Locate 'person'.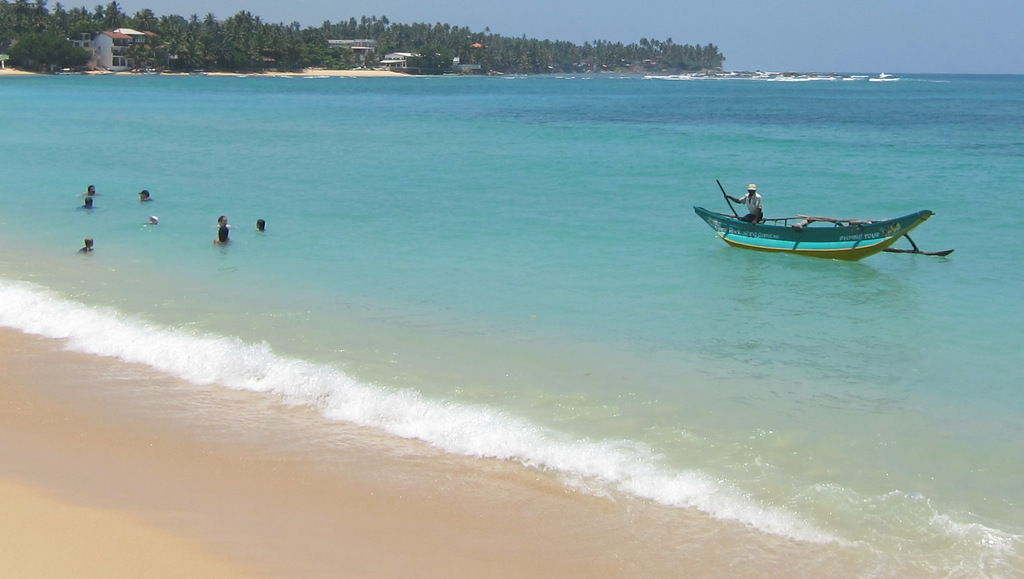
Bounding box: [x1=215, y1=225, x2=228, y2=247].
